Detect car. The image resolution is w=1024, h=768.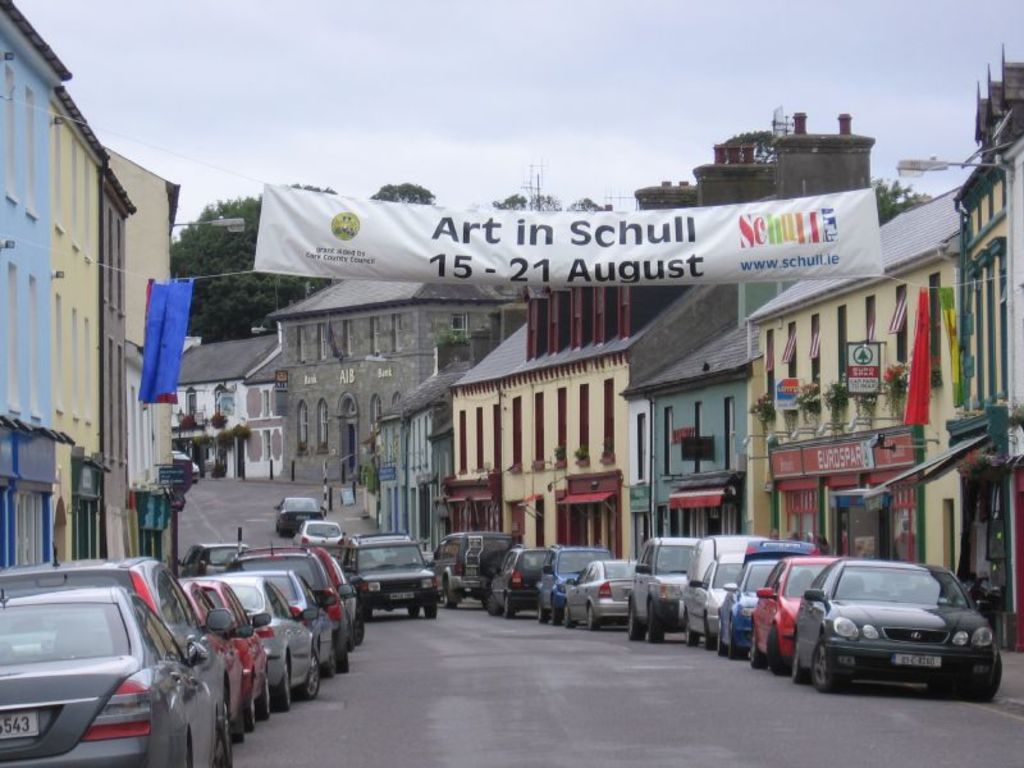
x1=173, y1=449, x2=198, y2=481.
